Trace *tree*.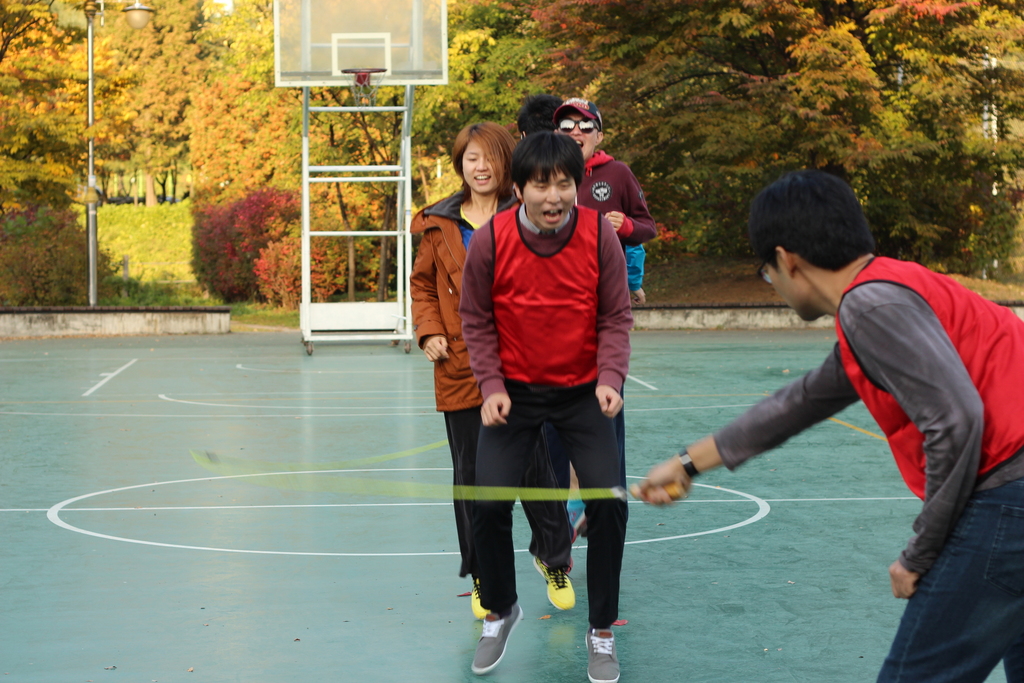
Traced to locate(0, 0, 1023, 317).
